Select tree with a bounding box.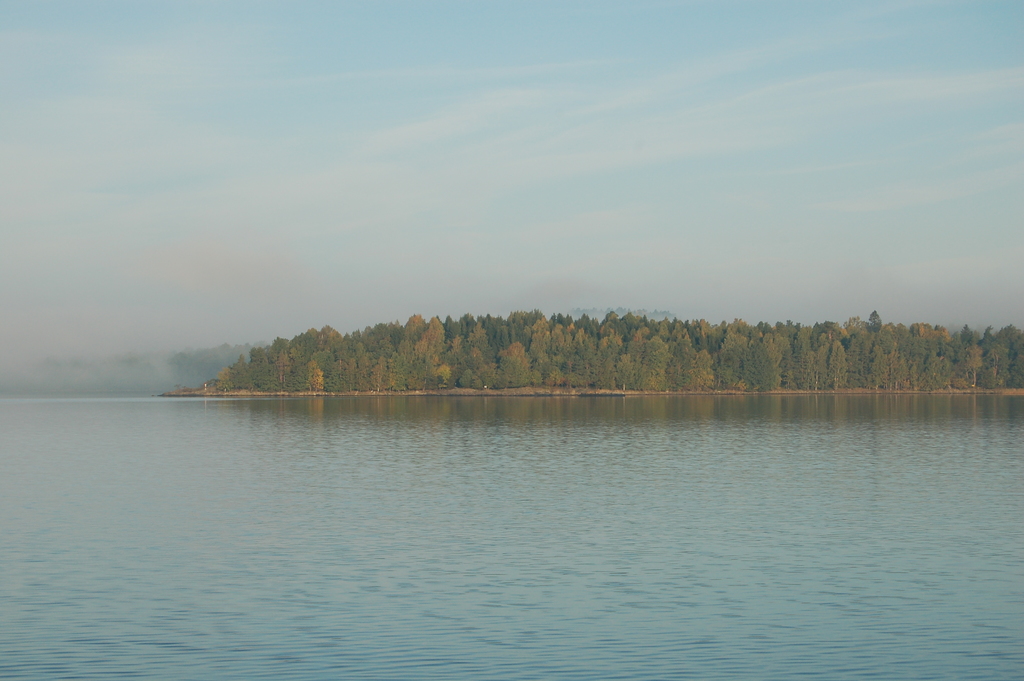
region(831, 340, 845, 384).
